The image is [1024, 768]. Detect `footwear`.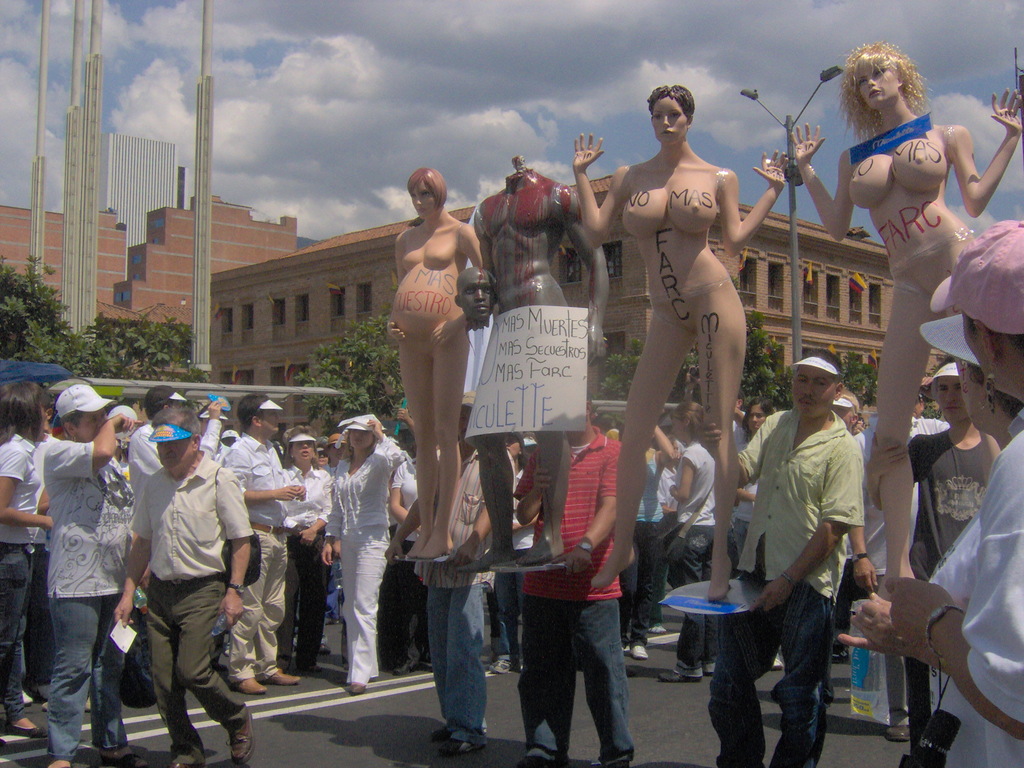
Detection: 320:642:330:655.
